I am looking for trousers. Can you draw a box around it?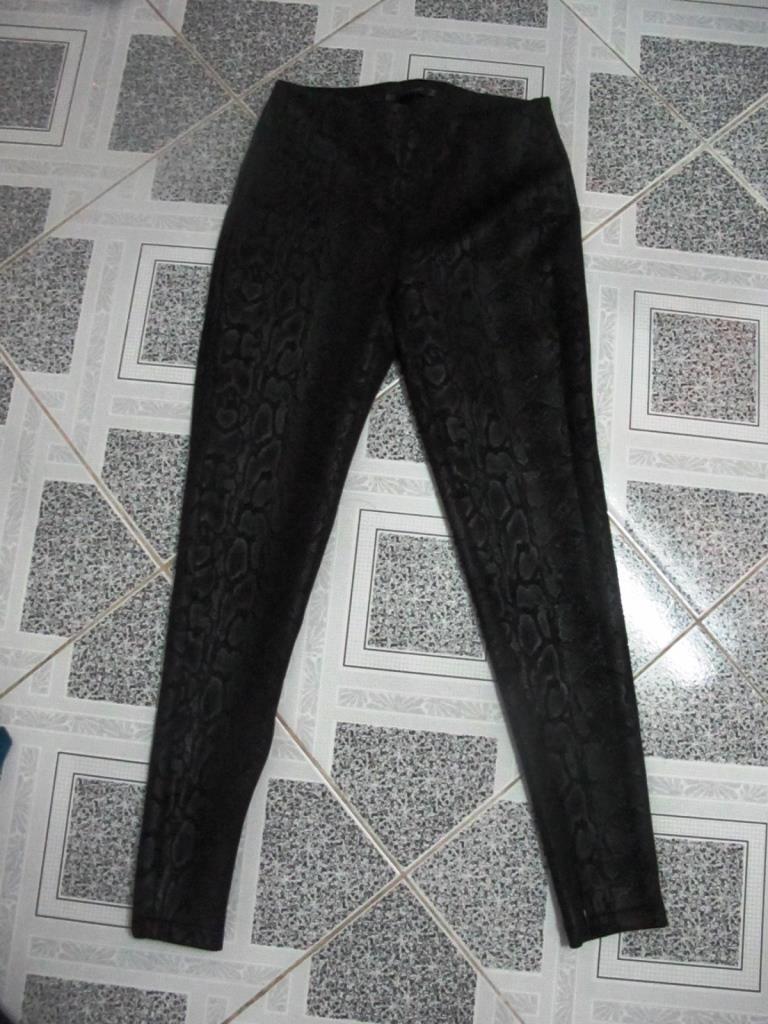
Sure, the bounding box is 127/77/668/947.
